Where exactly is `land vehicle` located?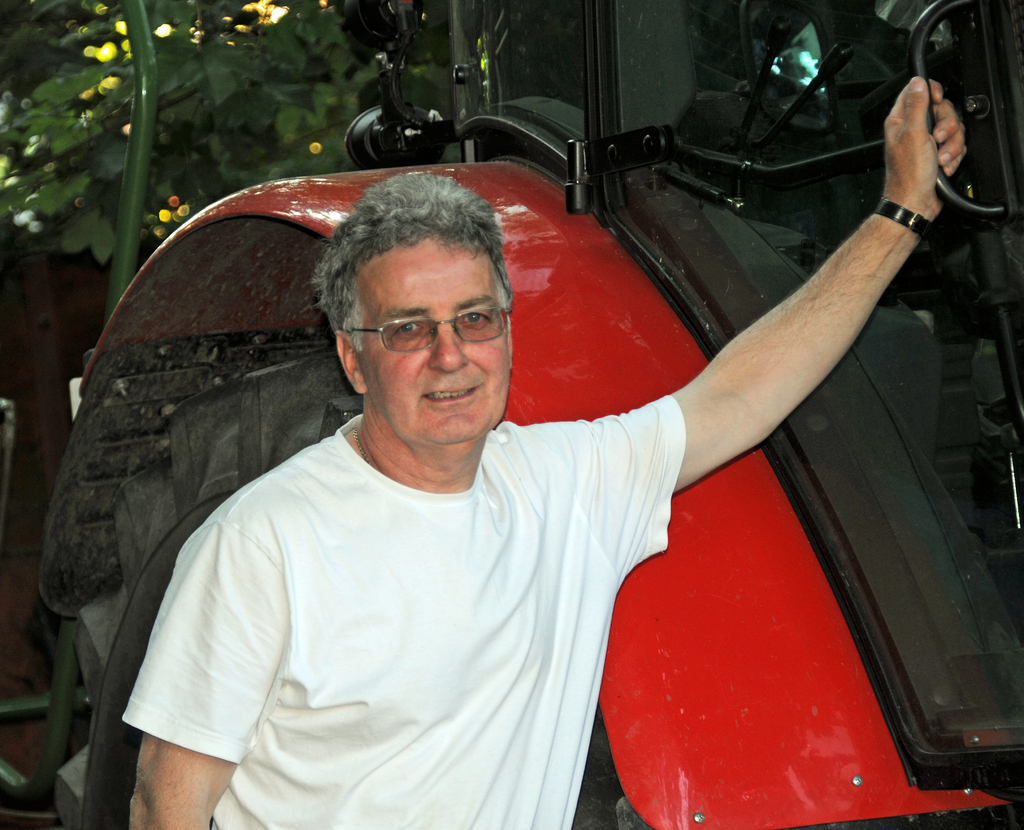
Its bounding box is 0/0/1020/829.
